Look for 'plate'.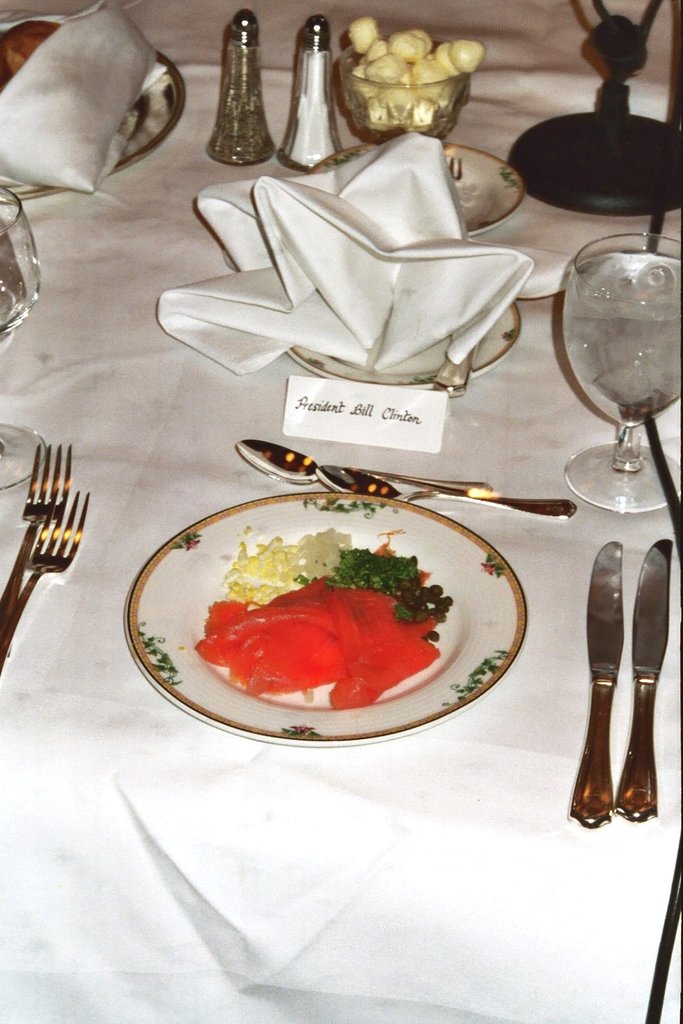
Found: <bbox>275, 298, 524, 391</bbox>.
